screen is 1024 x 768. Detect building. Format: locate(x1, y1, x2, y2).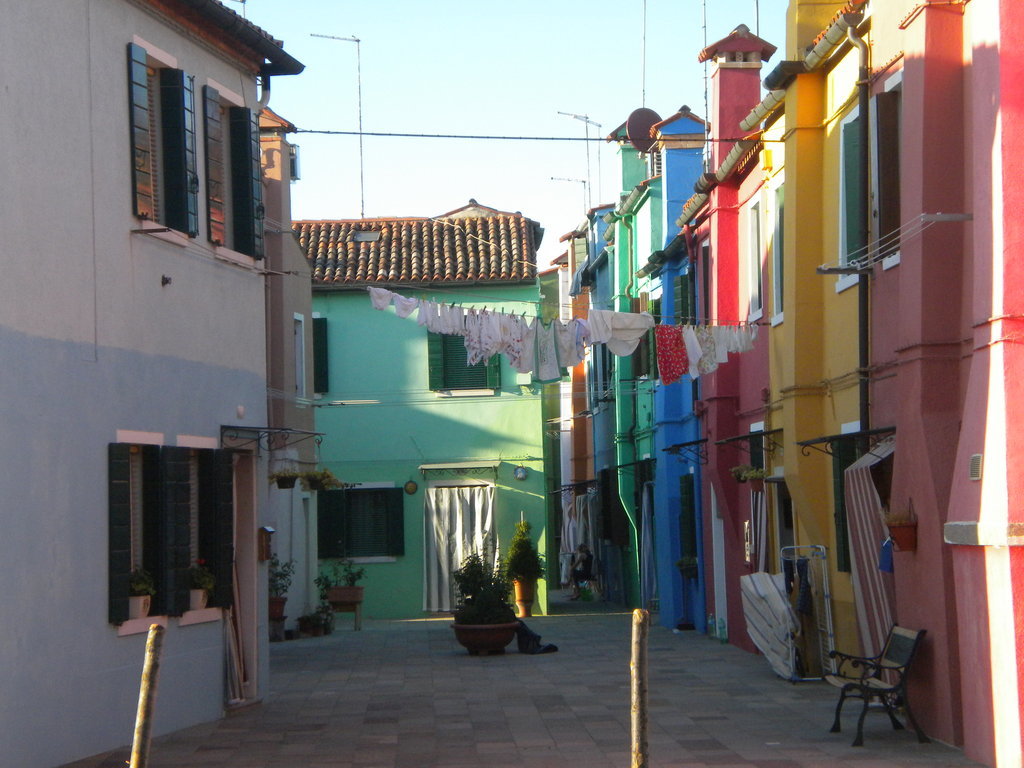
locate(262, 103, 347, 645).
